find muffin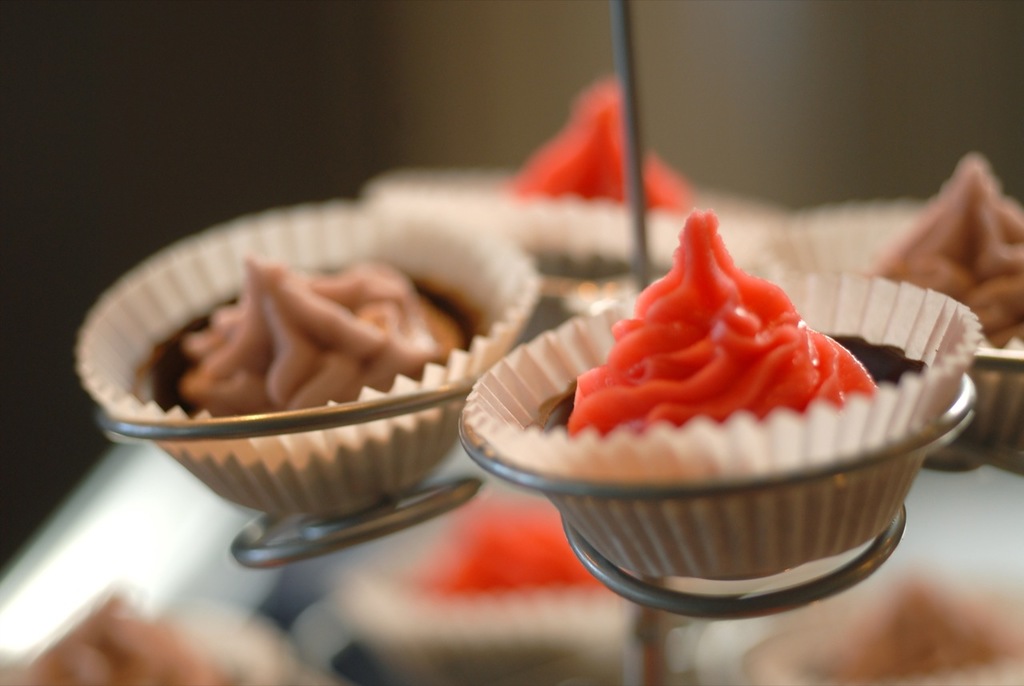
[74, 196, 539, 521]
